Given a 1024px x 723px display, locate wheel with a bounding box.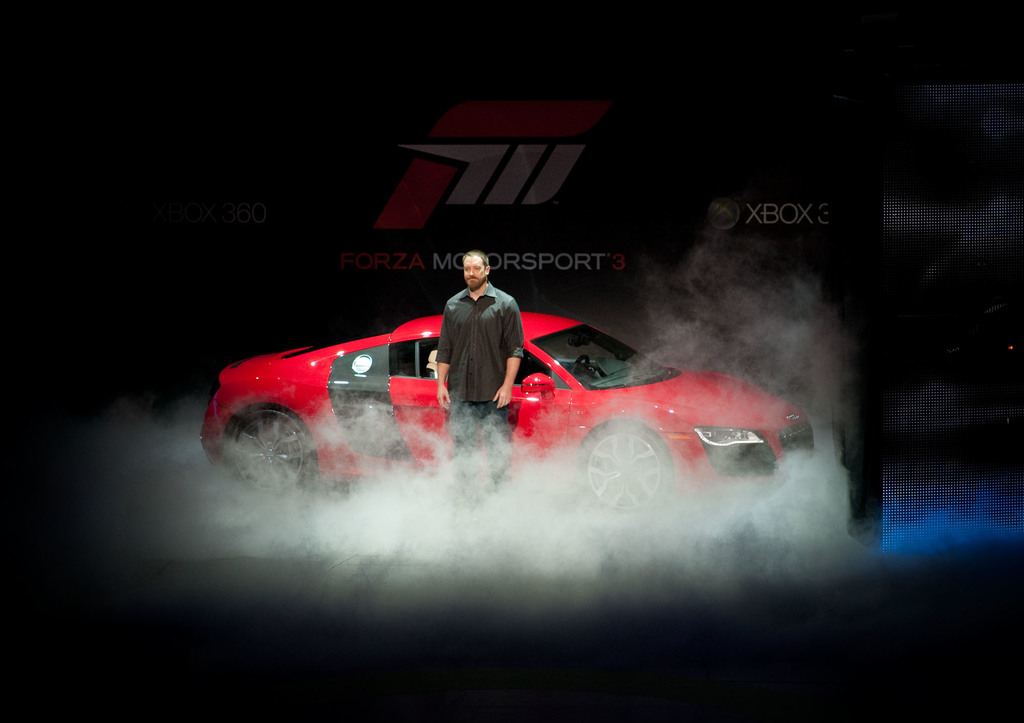
Located: x1=570, y1=355, x2=590, y2=380.
